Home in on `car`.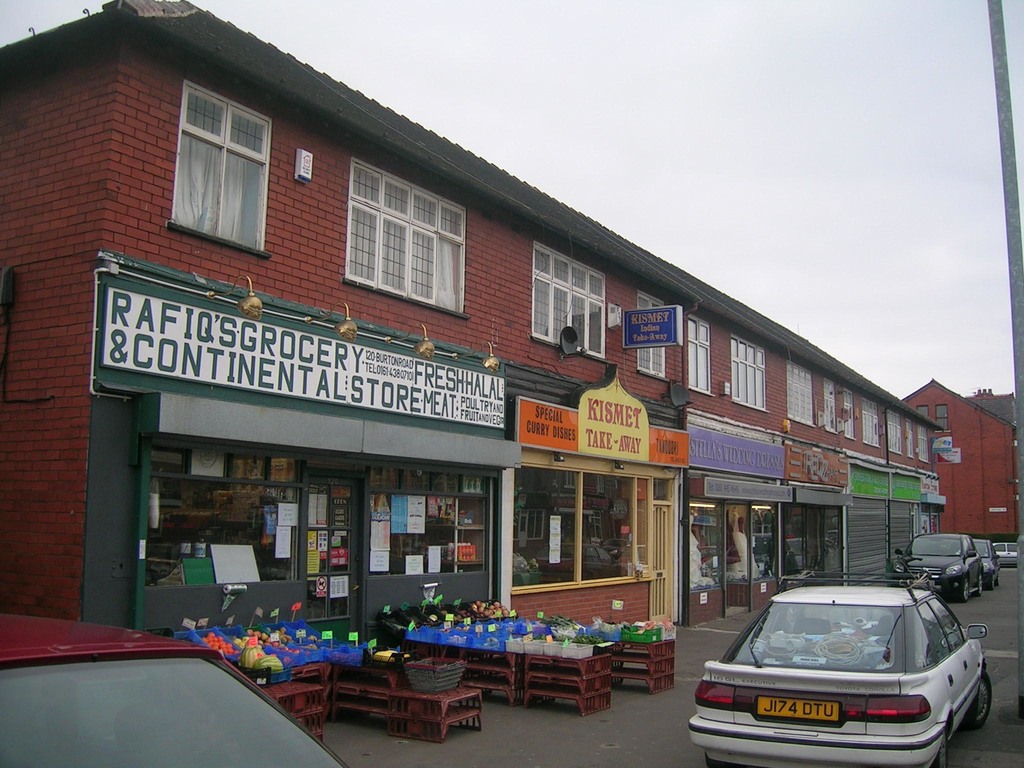
Homed in at [x1=0, y1=611, x2=359, y2=767].
